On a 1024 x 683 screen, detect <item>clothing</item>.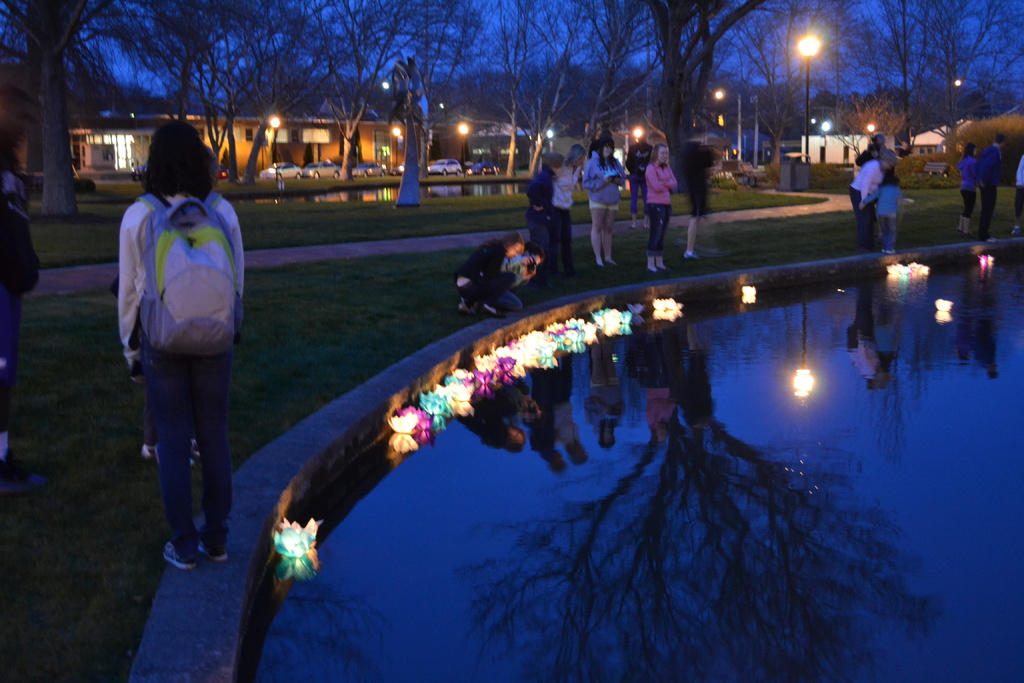
[x1=543, y1=165, x2=578, y2=270].
